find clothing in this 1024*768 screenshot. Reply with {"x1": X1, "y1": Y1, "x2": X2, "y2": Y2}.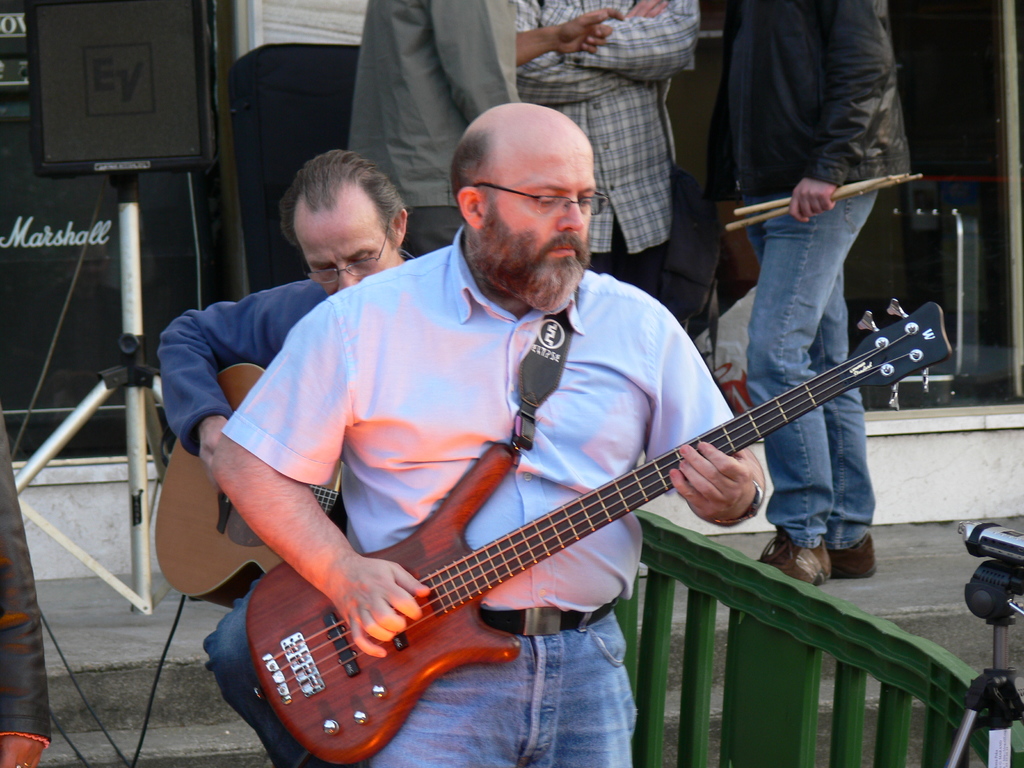
{"x1": 164, "y1": 280, "x2": 325, "y2": 454}.
